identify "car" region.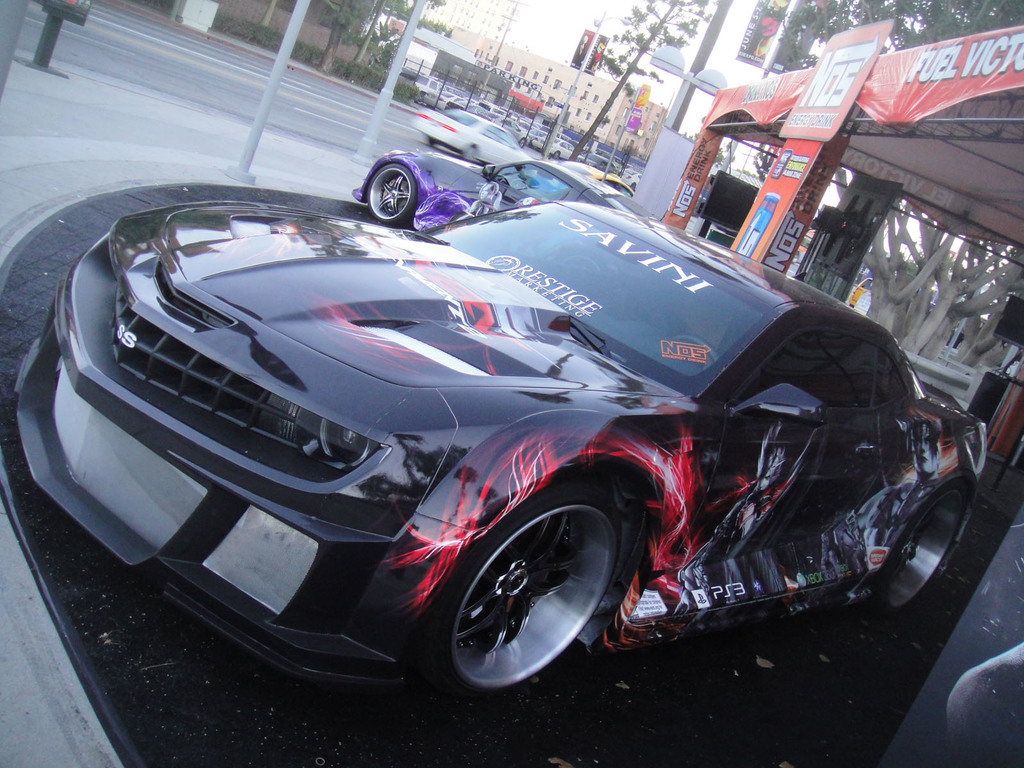
Region: BBox(412, 108, 532, 166).
